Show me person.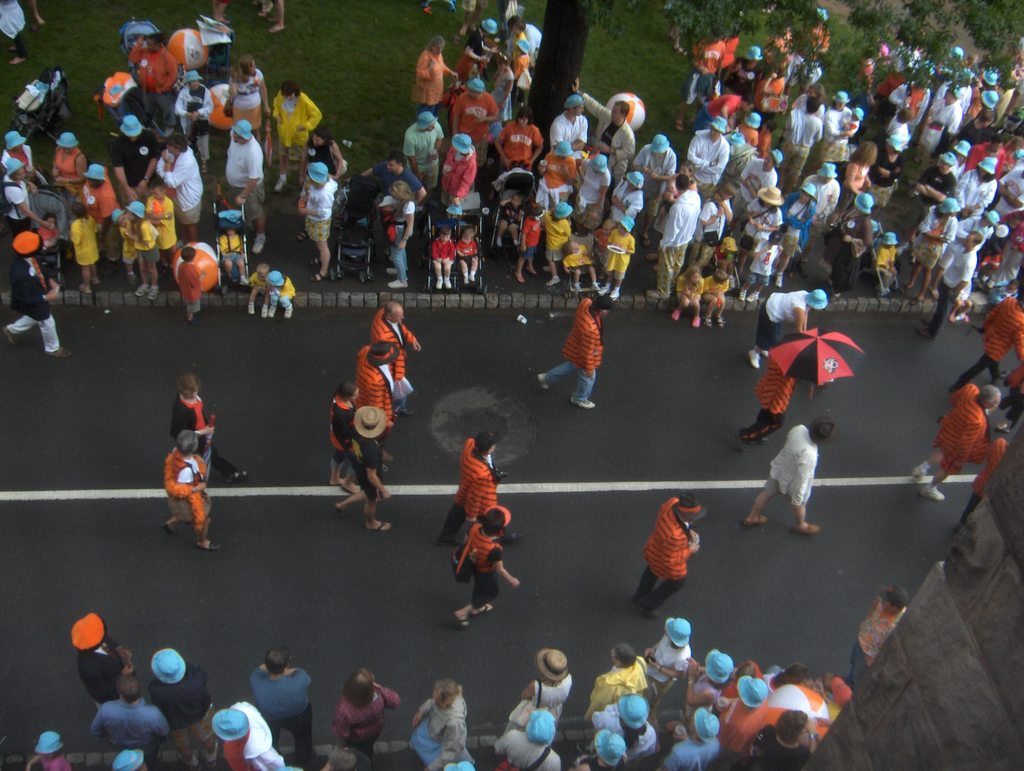
person is here: <region>628, 496, 704, 620</region>.
